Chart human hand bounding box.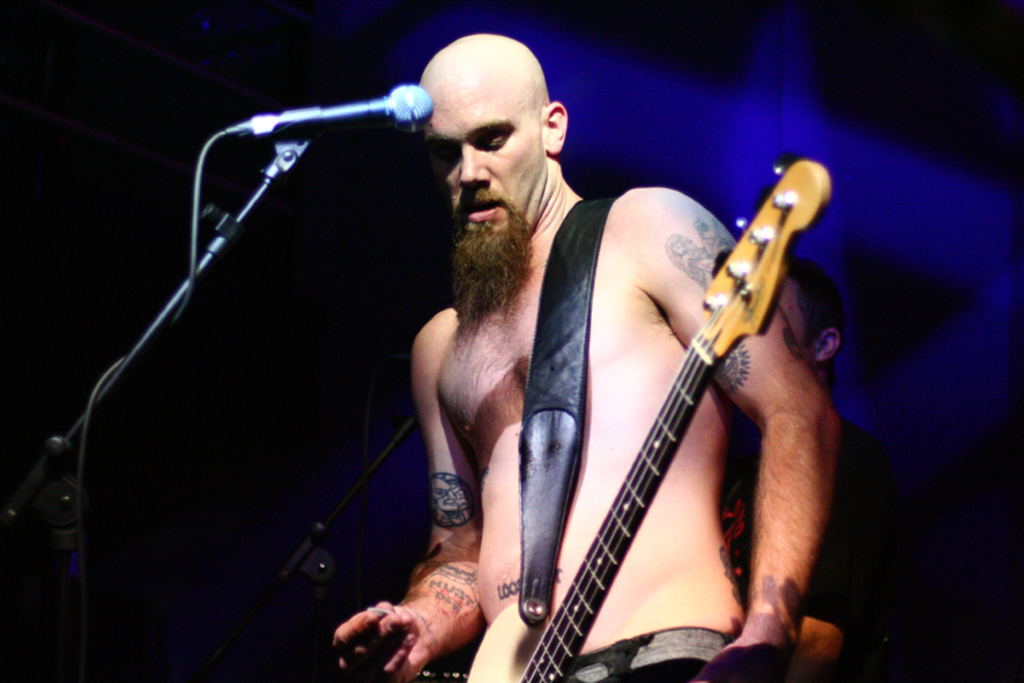
Charted: [left=333, top=601, right=432, bottom=682].
